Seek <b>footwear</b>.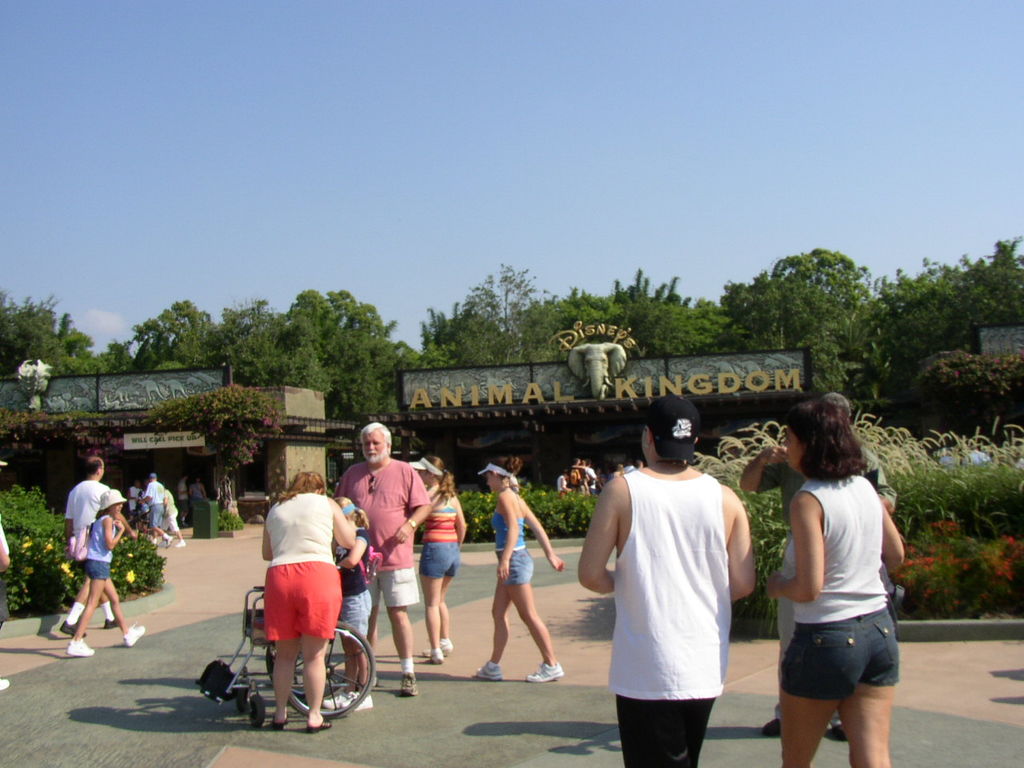
(left=341, top=690, right=375, bottom=711).
